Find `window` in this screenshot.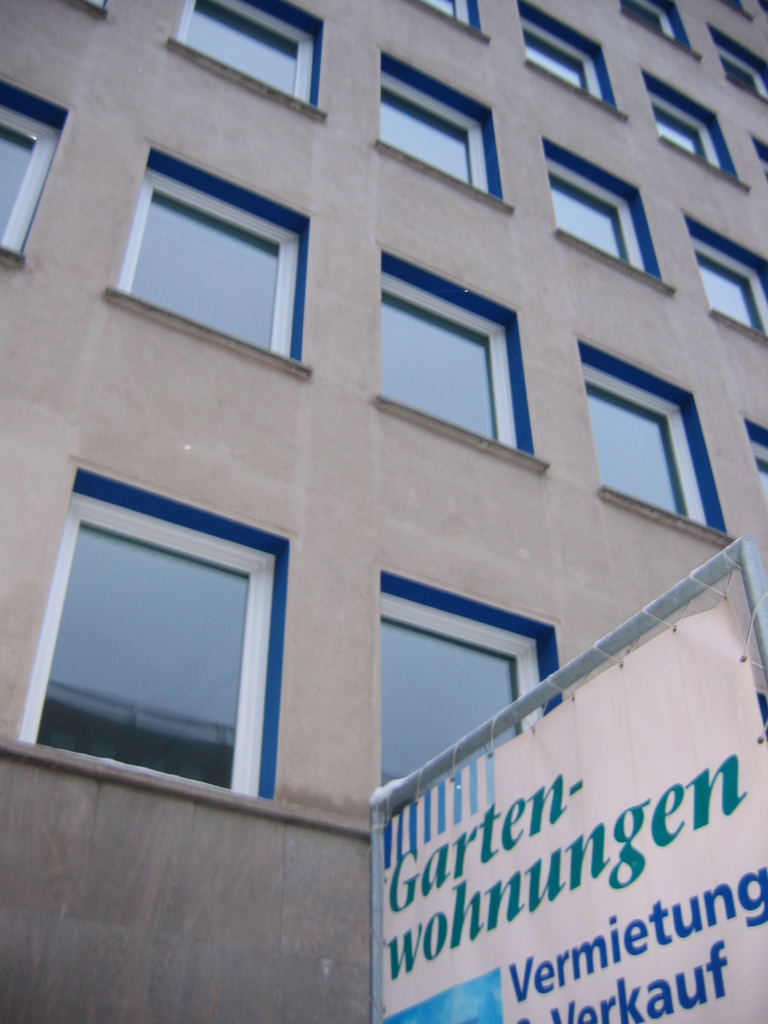
The bounding box for `window` is (x1=547, y1=183, x2=687, y2=302).
